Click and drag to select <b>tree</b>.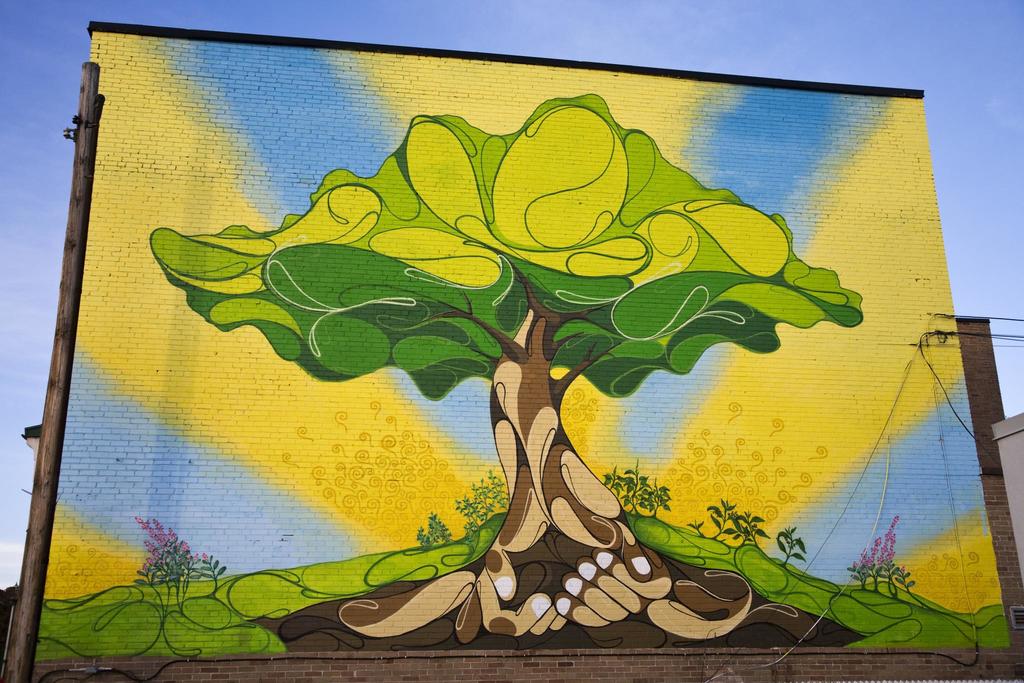
Selection: region(143, 94, 863, 640).
